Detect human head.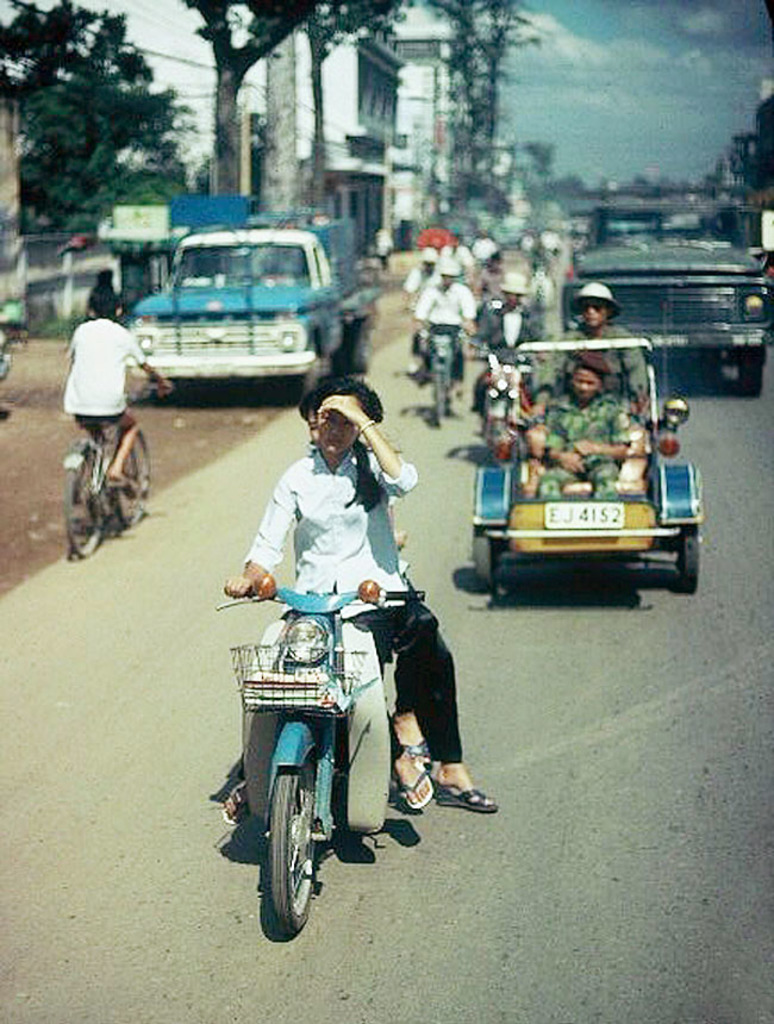
Detected at [left=570, top=360, right=606, bottom=404].
